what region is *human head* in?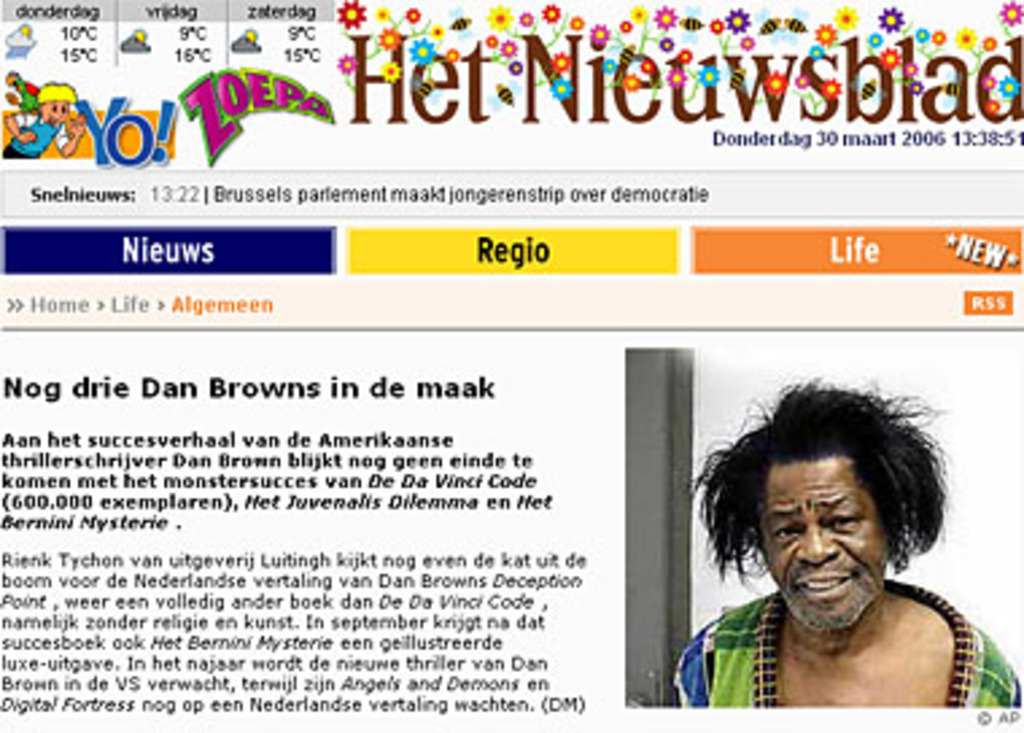
x1=706, y1=396, x2=959, y2=636.
